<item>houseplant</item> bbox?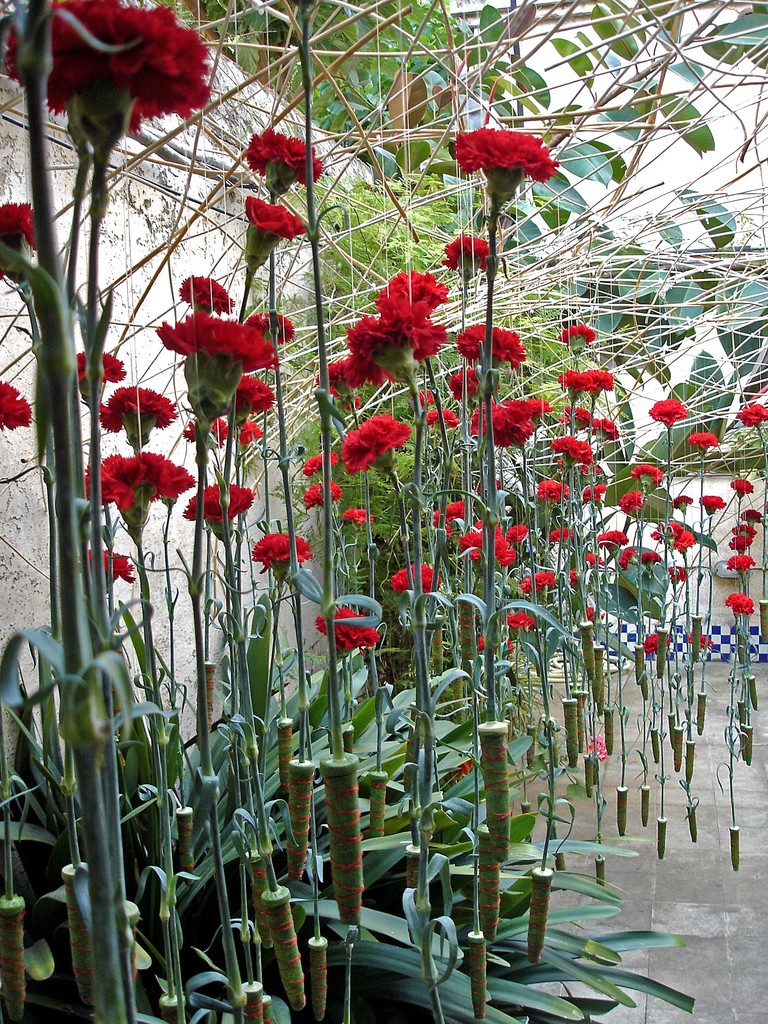
0, 0, 767, 1018
